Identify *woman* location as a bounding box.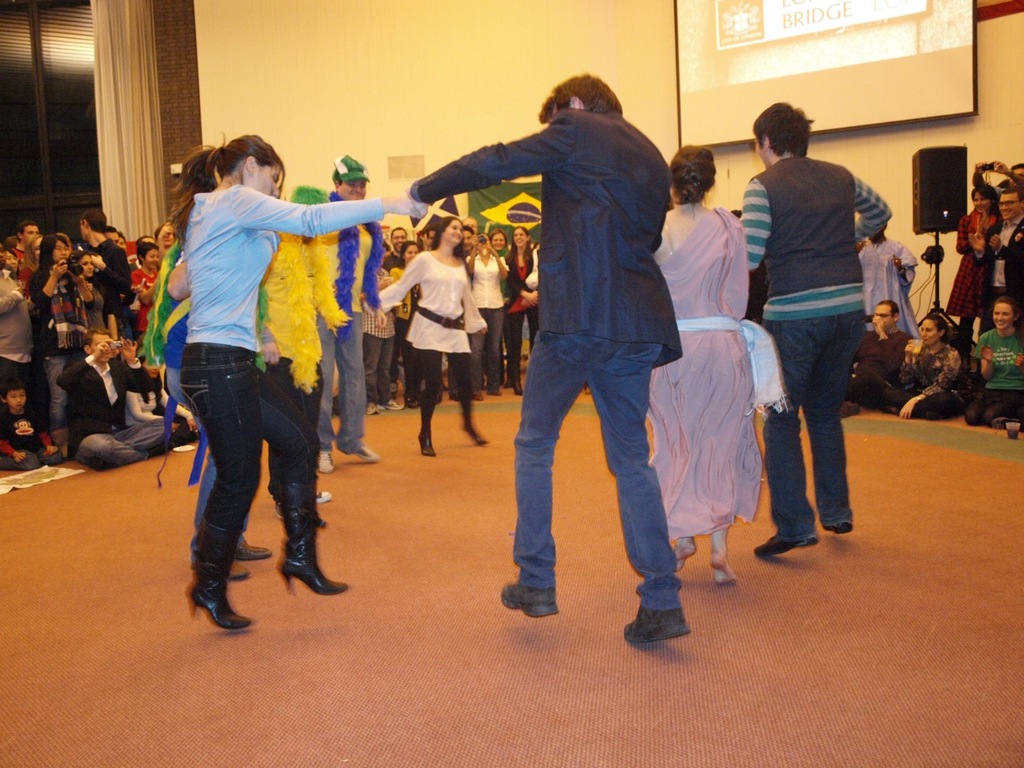
rect(23, 234, 94, 465).
